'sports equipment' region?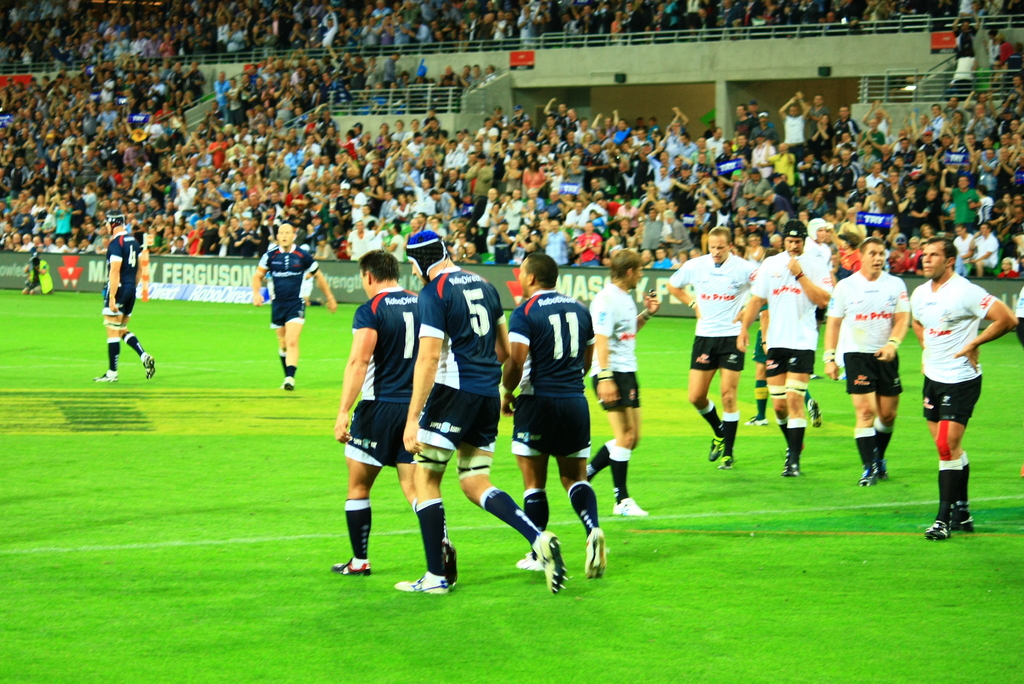
[x1=440, y1=543, x2=462, y2=590]
